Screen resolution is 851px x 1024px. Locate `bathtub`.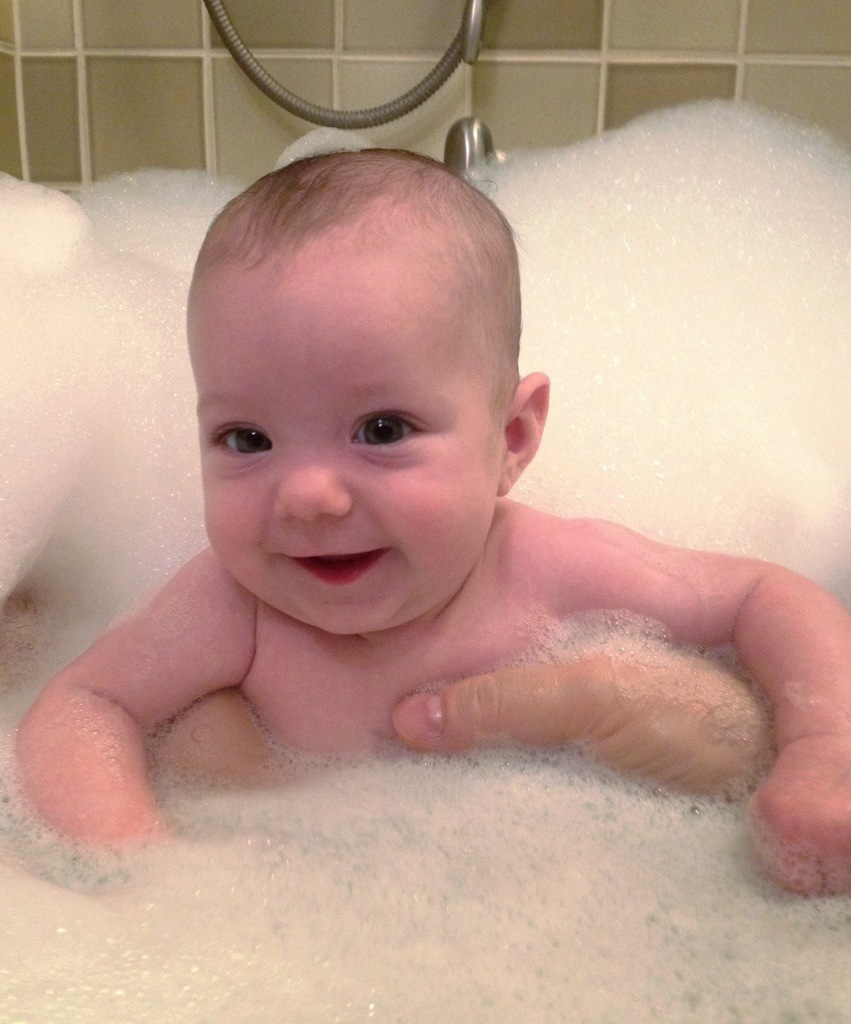
<bbox>0, 108, 850, 1023</bbox>.
